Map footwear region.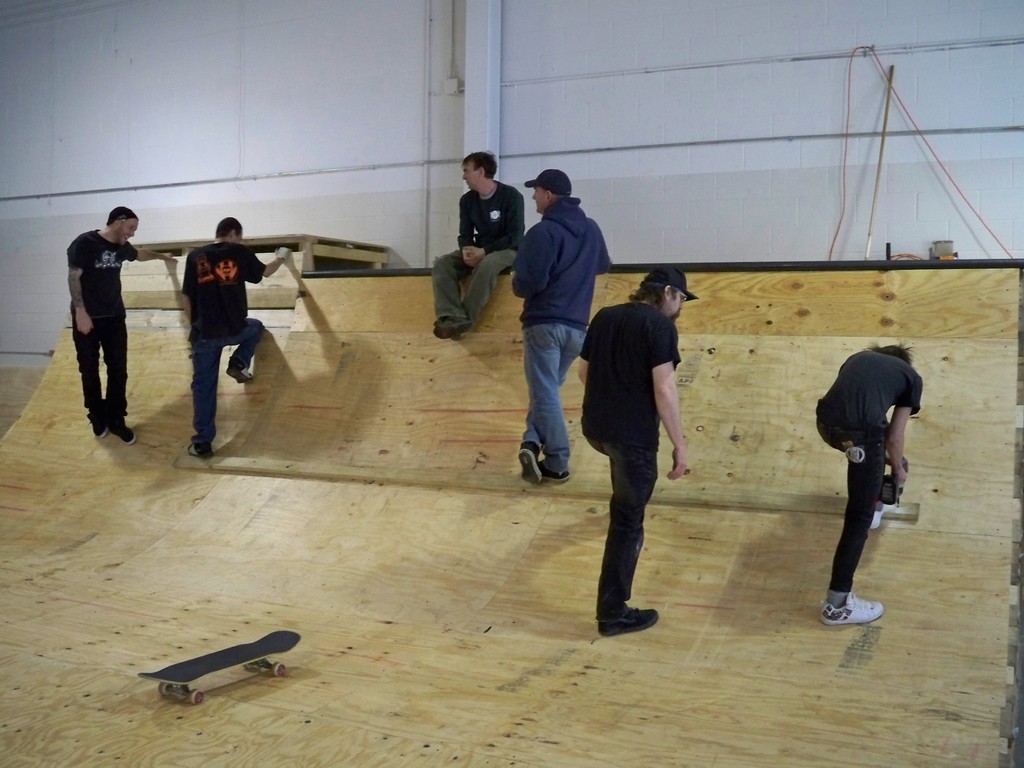
Mapped to [left=433, top=316, right=472, bottom=346].
